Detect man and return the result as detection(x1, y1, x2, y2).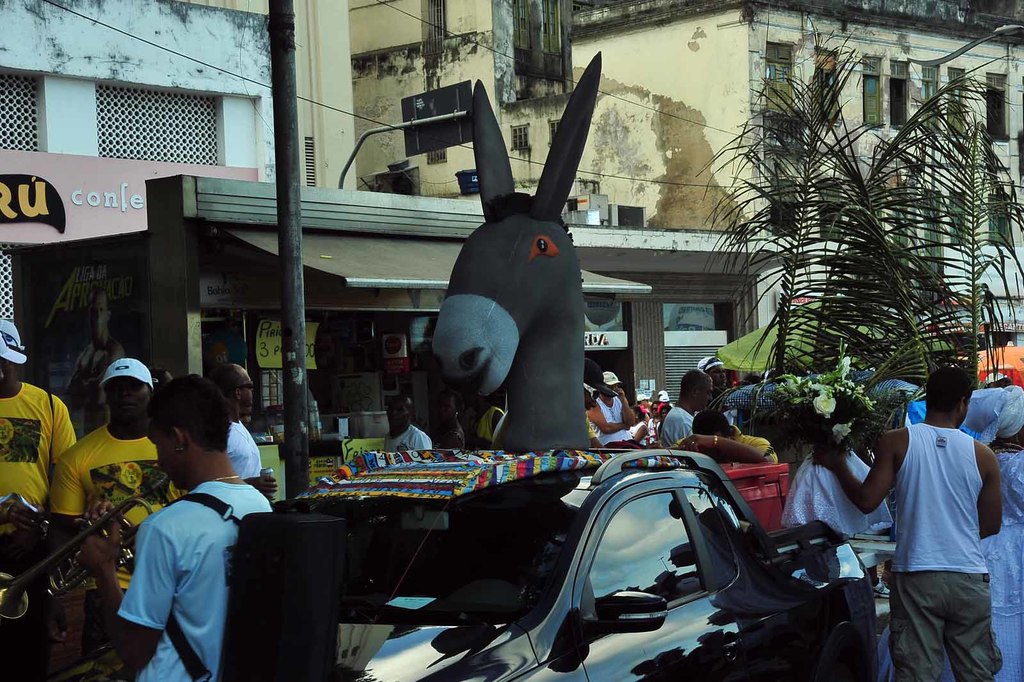
detection(58, 362, 182, 536).
